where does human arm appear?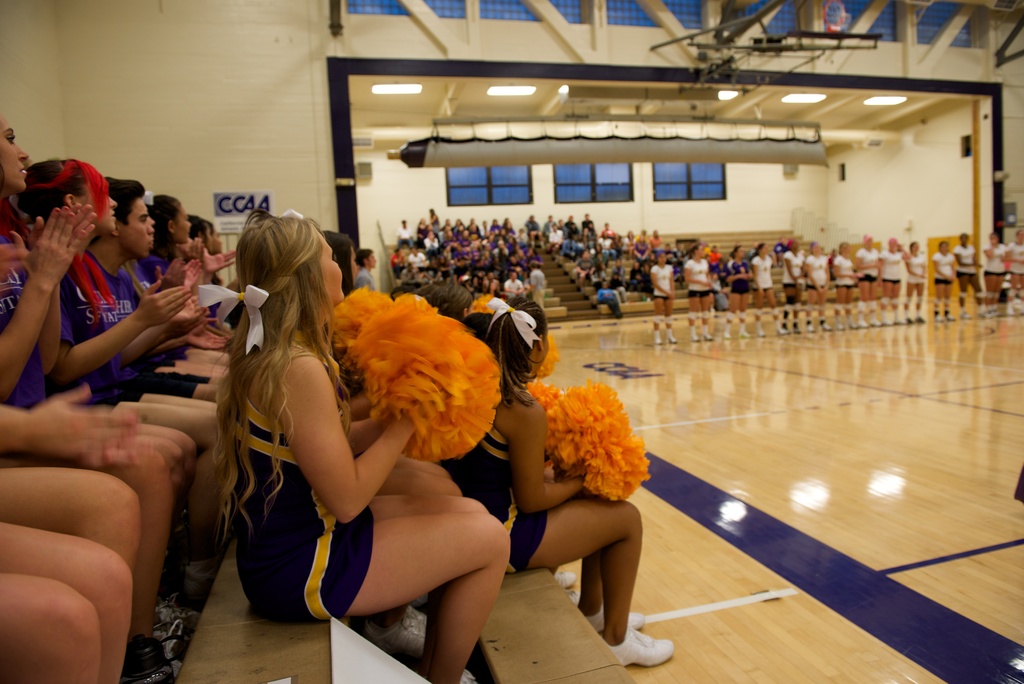
Appears at [874,256,882,285].
